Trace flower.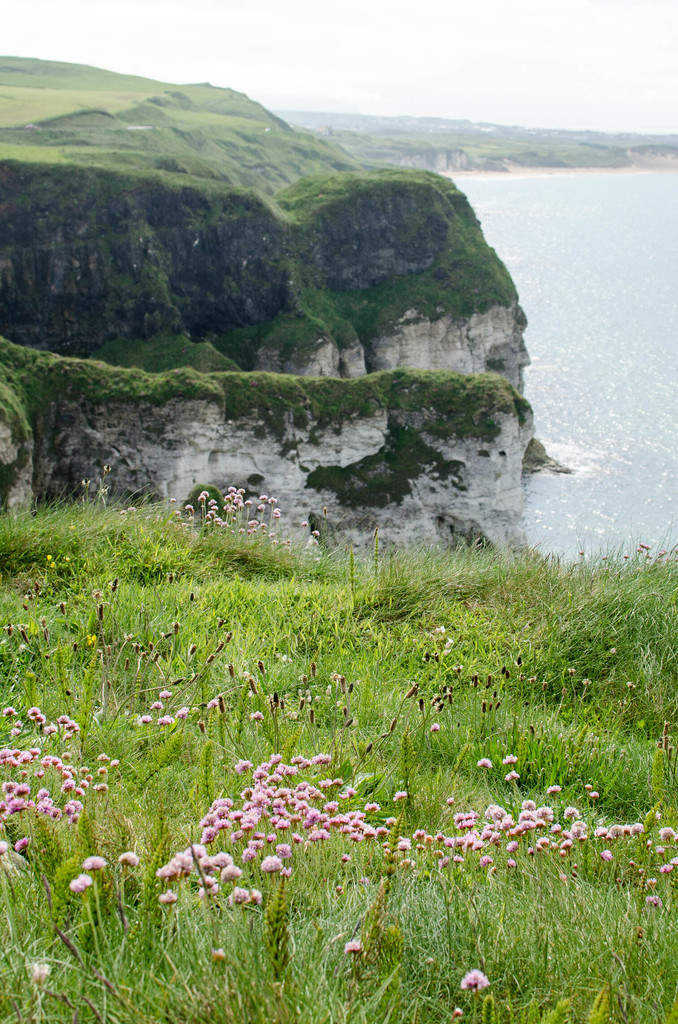
Traced to crop(12, 834, 35, 855).
